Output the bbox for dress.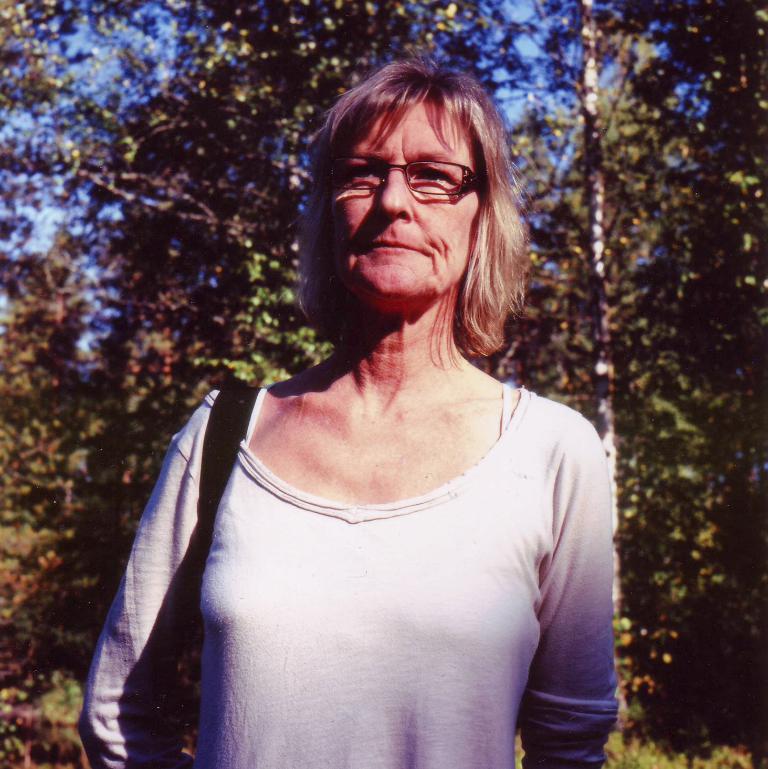
bbox=(77, 383, 617, 768).
